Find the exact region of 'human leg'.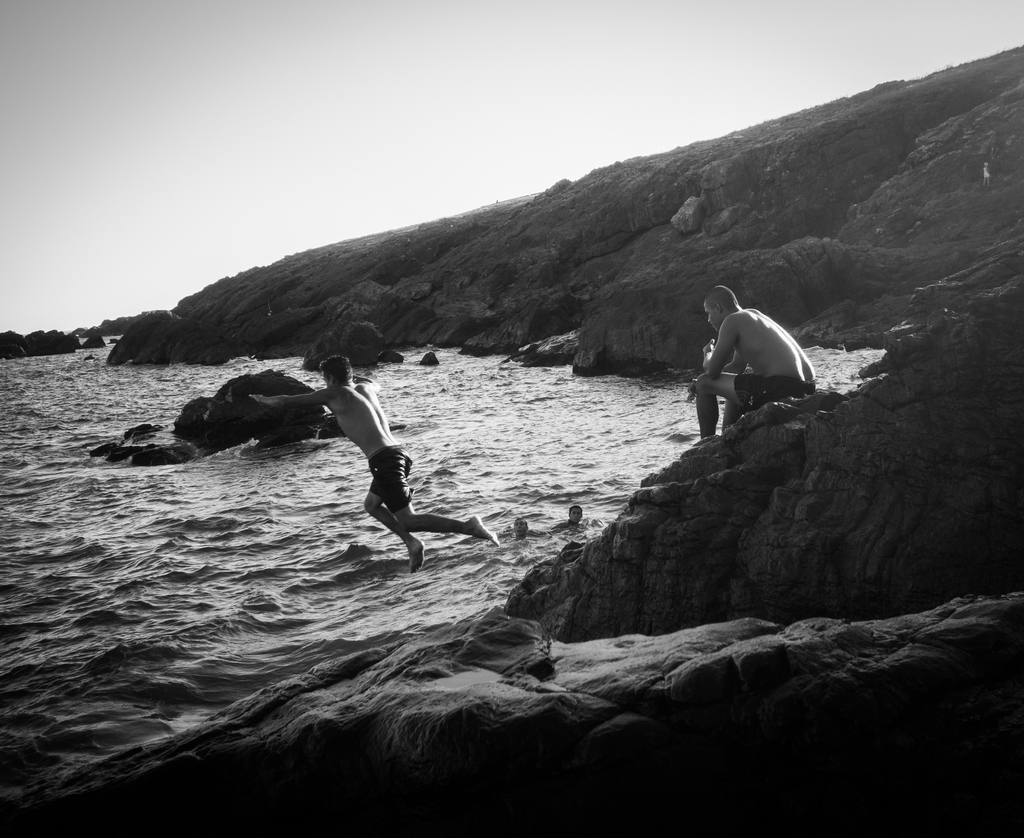
Exact region: <box>695,373,731,441</box>.
